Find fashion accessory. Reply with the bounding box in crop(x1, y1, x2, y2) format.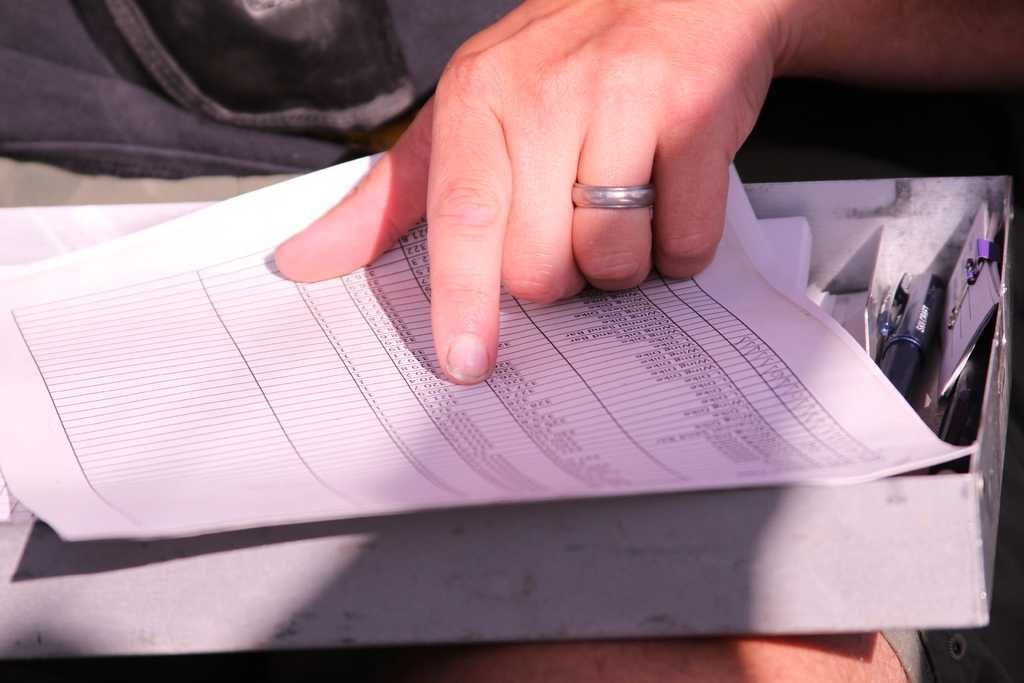
crop(568, 176, 656, 208).
